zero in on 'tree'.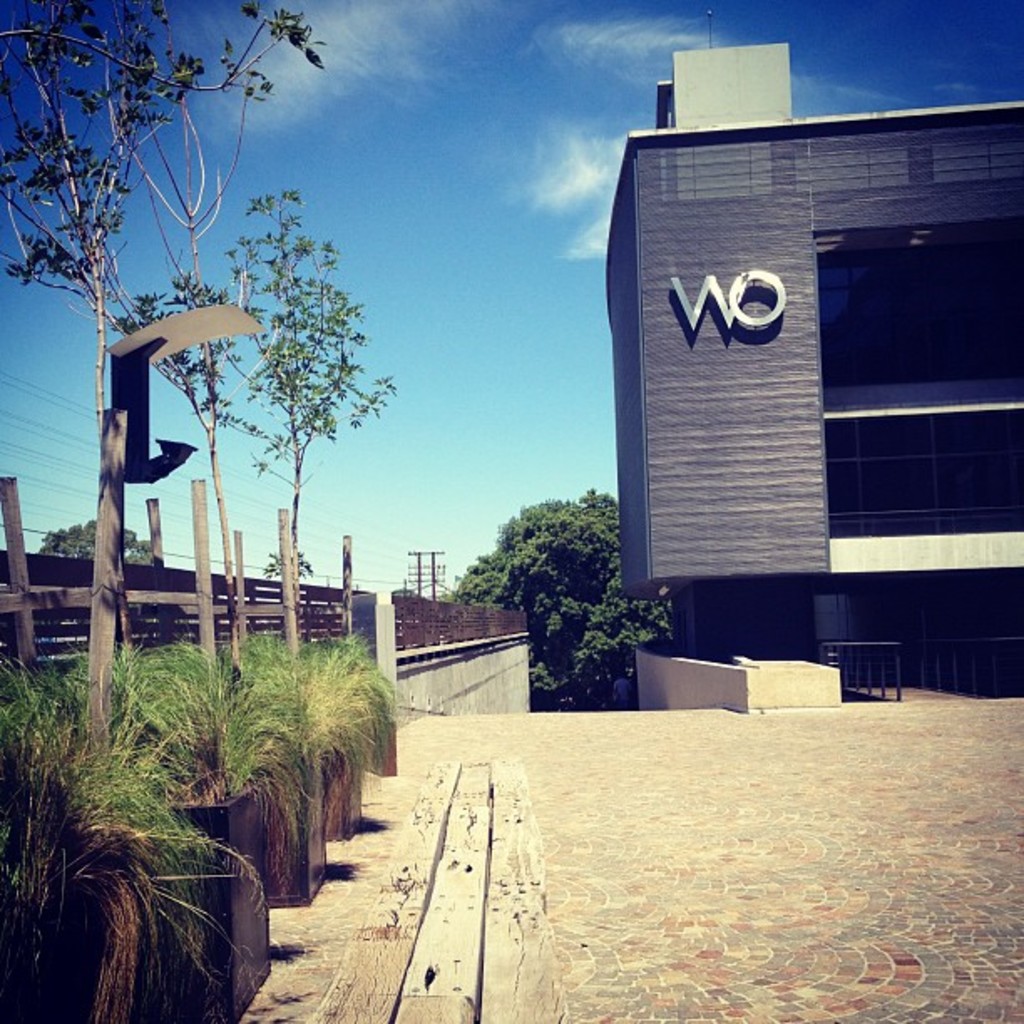
Zeroed in: rect(37, 515, 169, 651).
